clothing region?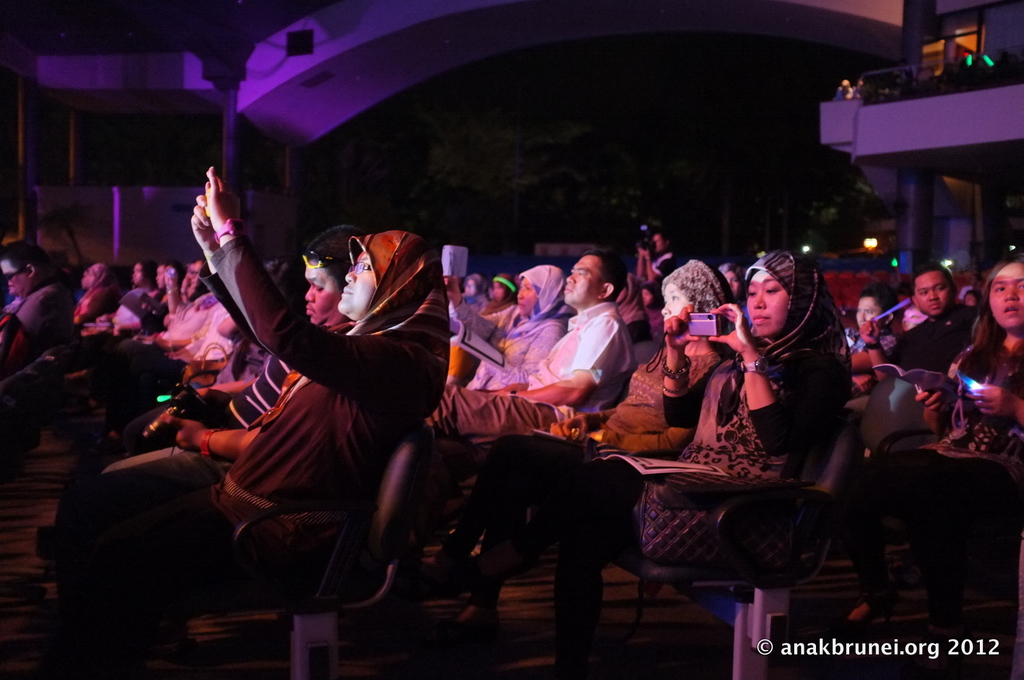
68, 322, 355, 555
